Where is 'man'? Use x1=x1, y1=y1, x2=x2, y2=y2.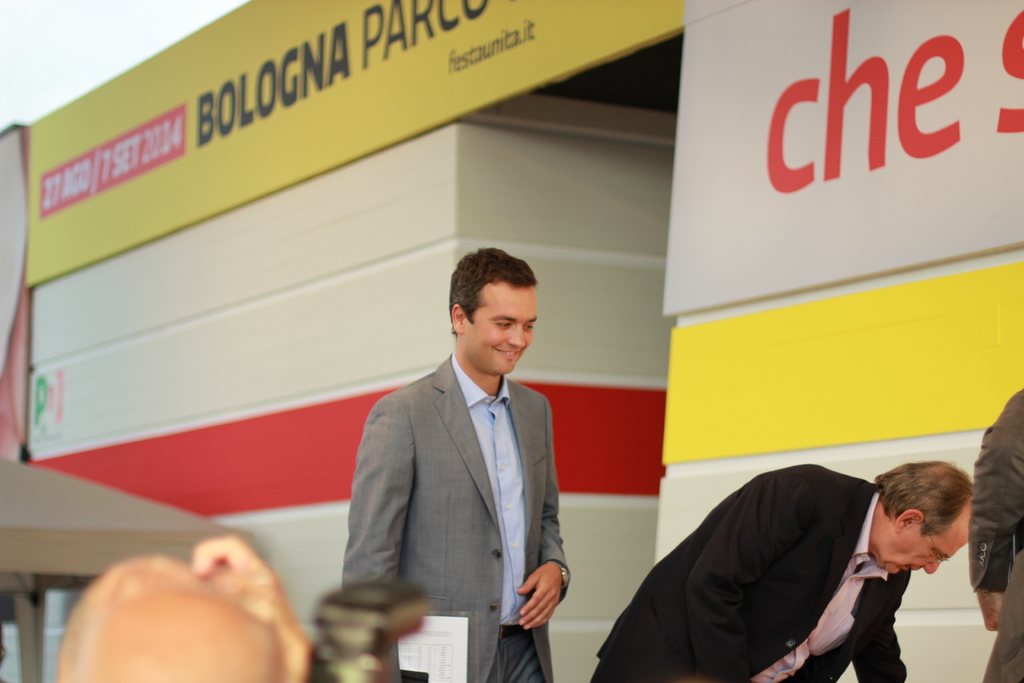
x1=335, y1=247, x2=588, y2=665.
